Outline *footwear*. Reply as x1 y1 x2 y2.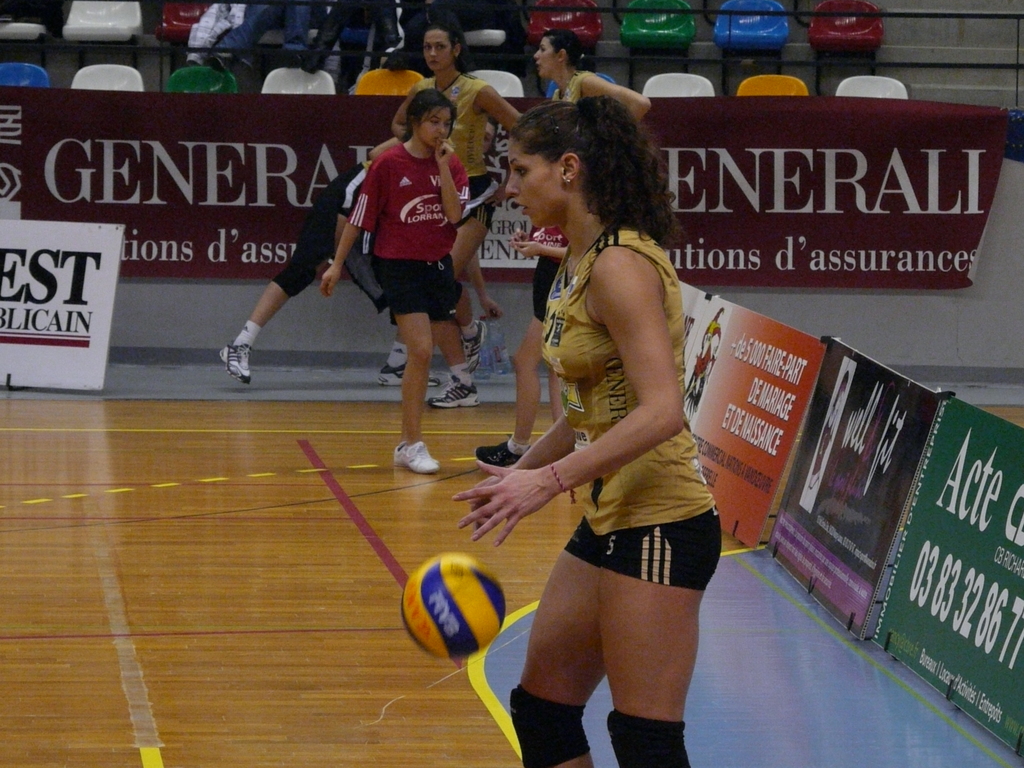
425 375 486 415.
